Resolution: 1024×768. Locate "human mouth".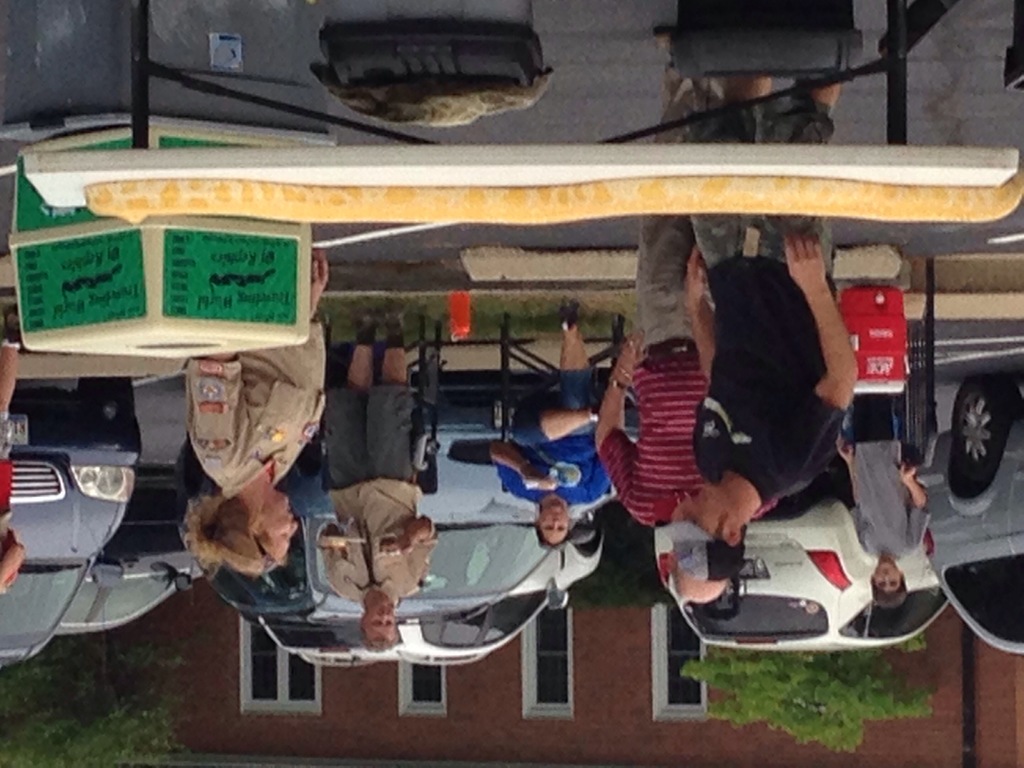
locate(547, 508, 562, 515).
